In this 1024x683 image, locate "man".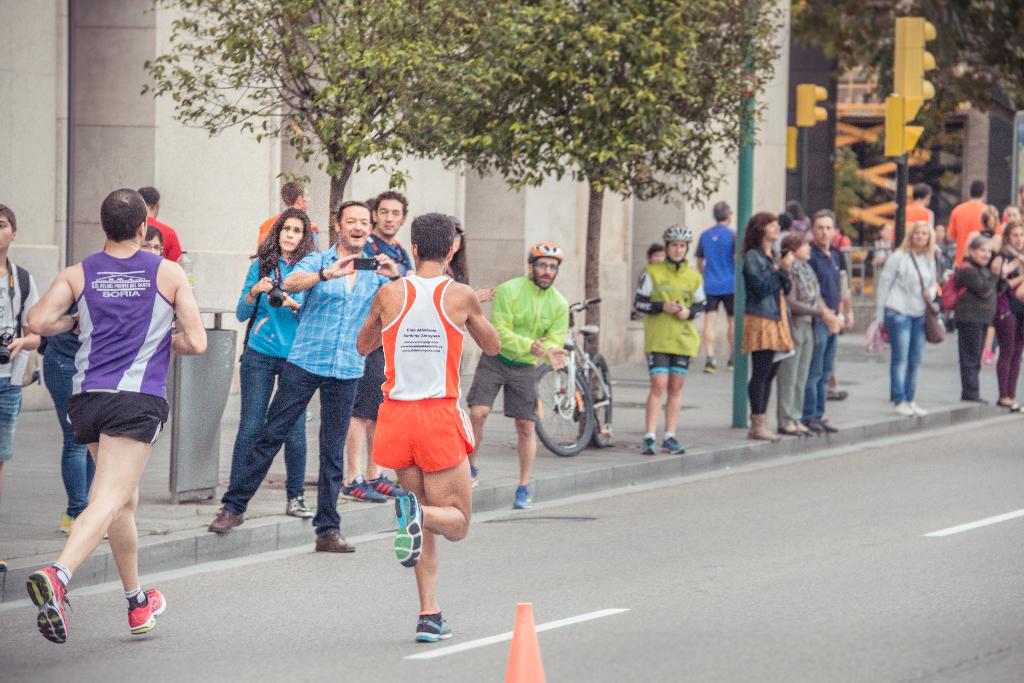
Bounding box: <region>479, 239, 575, 523</region>.
